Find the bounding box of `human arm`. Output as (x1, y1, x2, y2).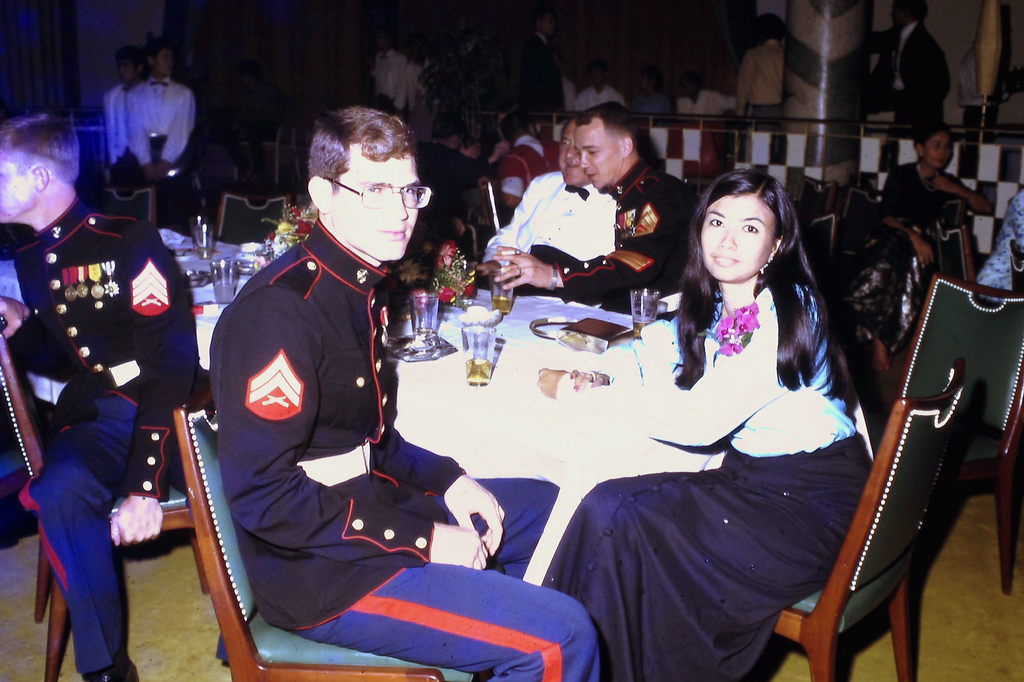
(126, 86, 150, 168).
